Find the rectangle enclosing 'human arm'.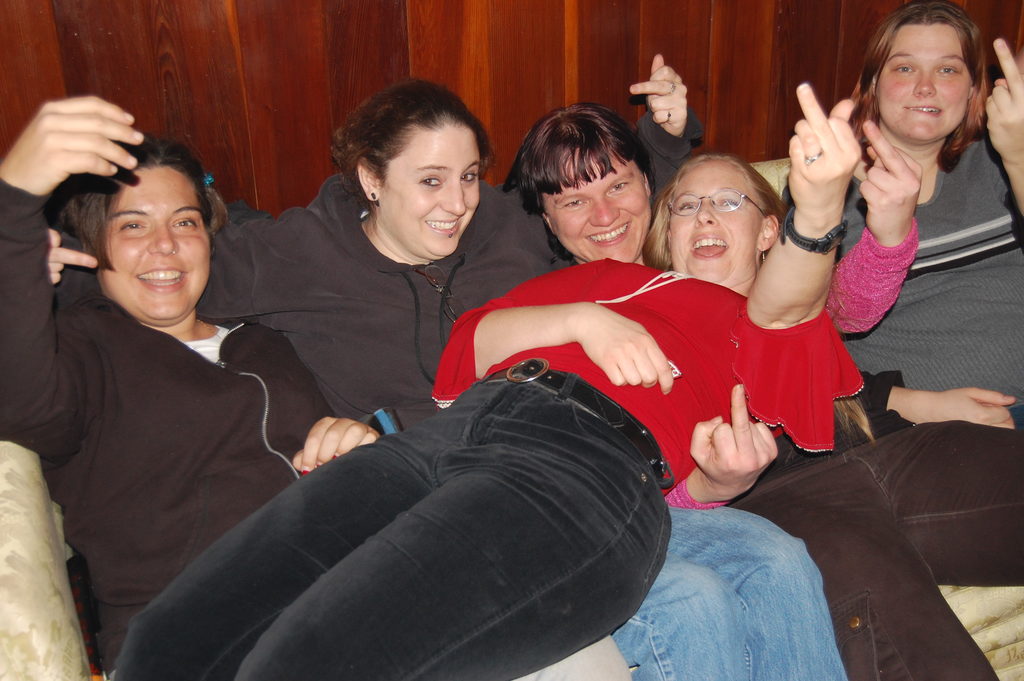
bbox(415, 255, 671, 375).
